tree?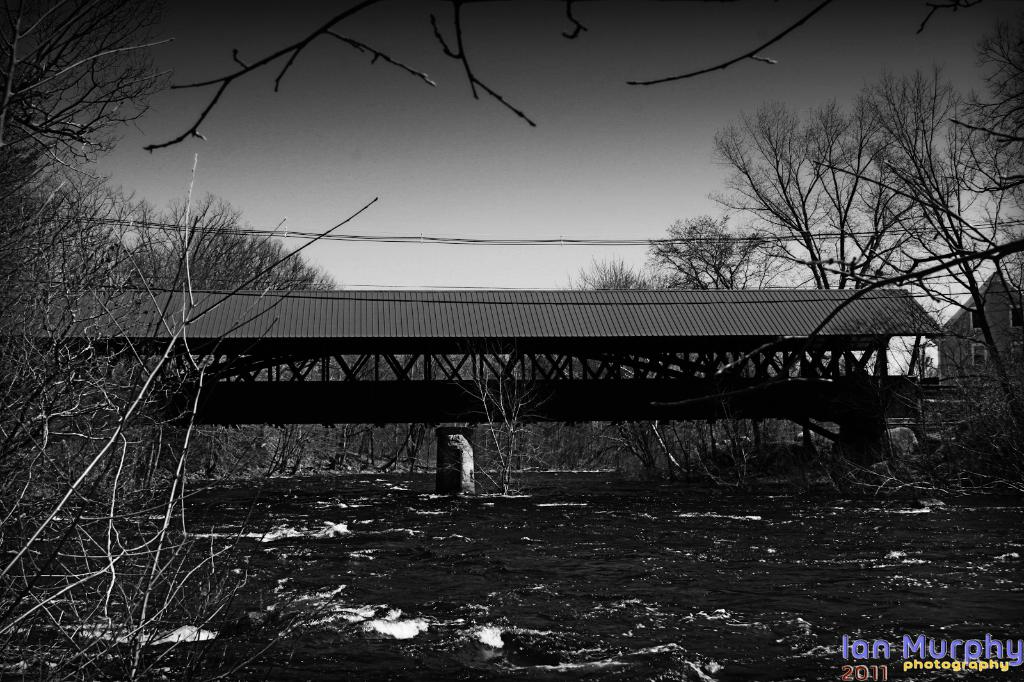
(x1=692, y1=80, x2=984, y2=313)
